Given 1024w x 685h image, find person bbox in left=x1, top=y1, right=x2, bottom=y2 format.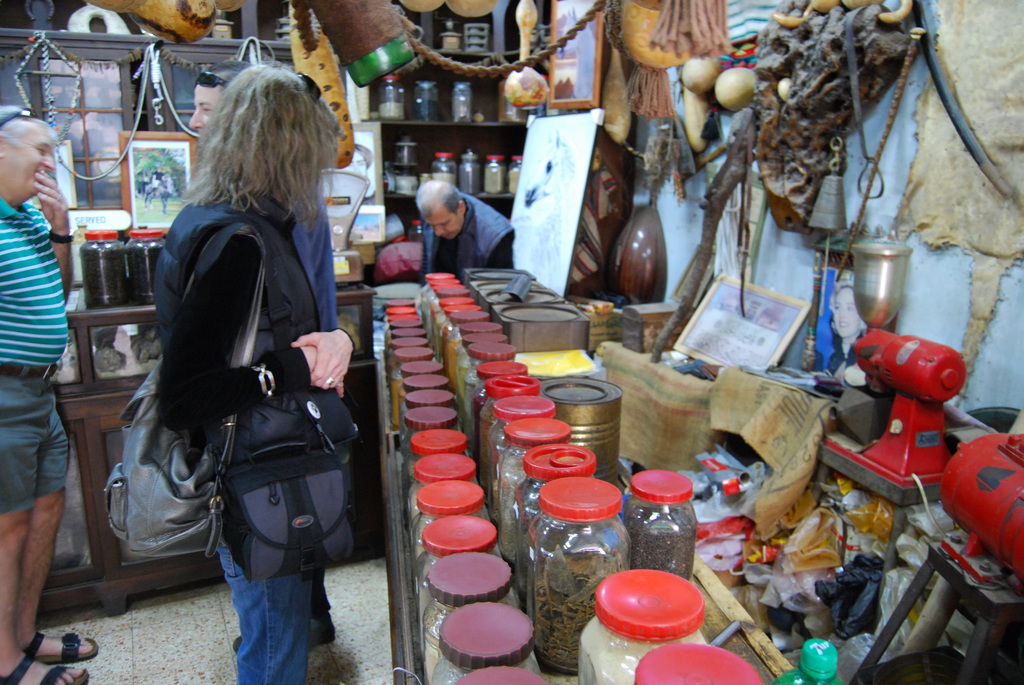
left=0, top=102, right=100, bottom=684.
